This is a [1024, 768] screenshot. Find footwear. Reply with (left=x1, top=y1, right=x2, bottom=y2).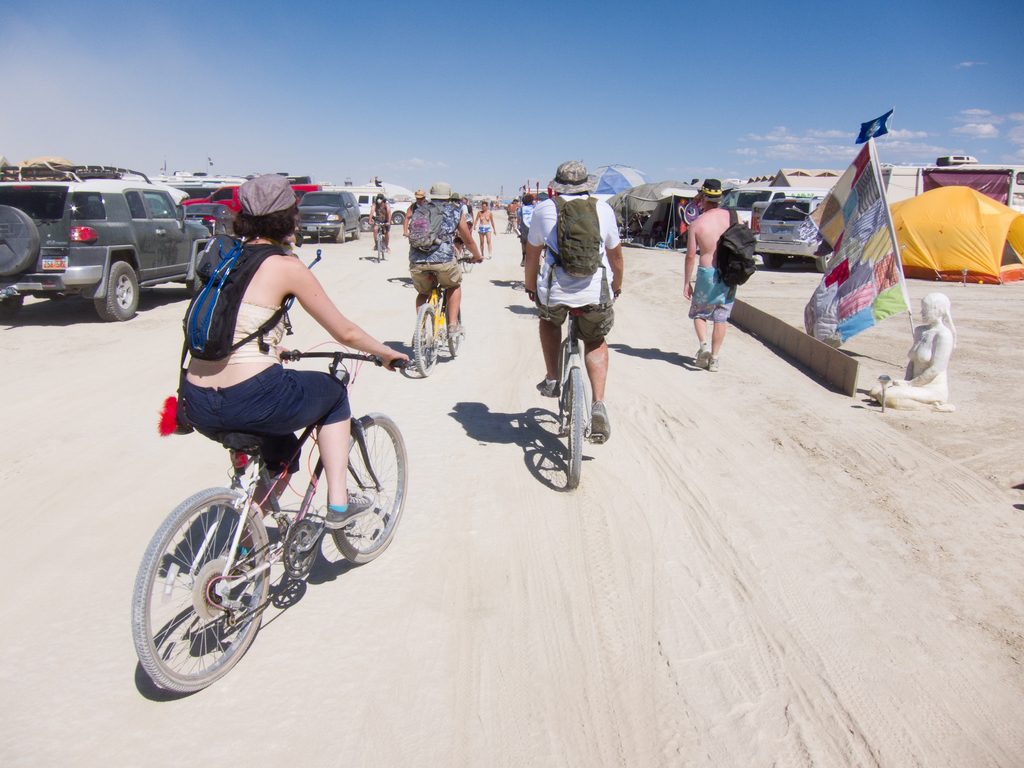
(left=693, top=348, right=707, bottom=368).
